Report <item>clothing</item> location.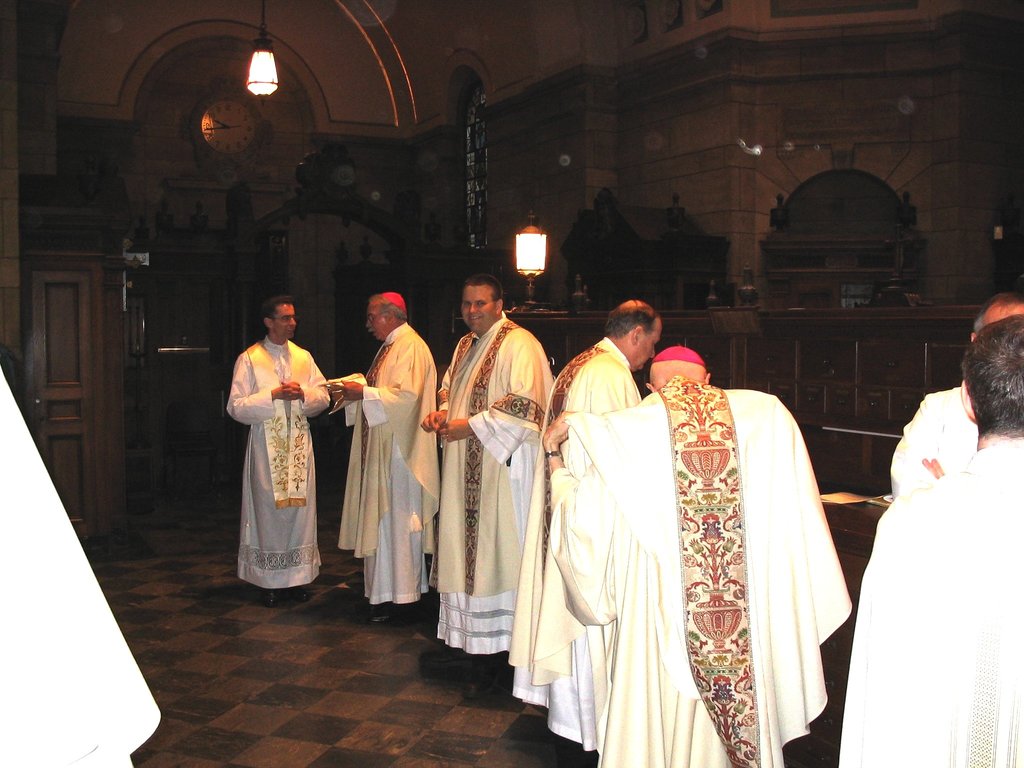
Report: box(0, 362, 166, 767).
